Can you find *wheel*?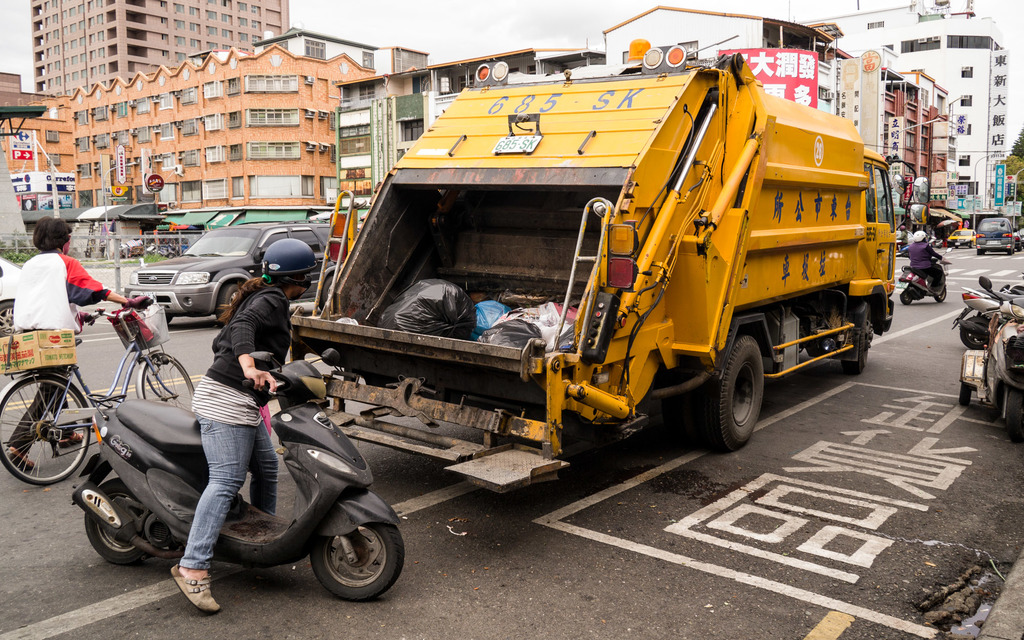
Yes, bounding box: (left=216, top=284, right=240, bottom=319).
